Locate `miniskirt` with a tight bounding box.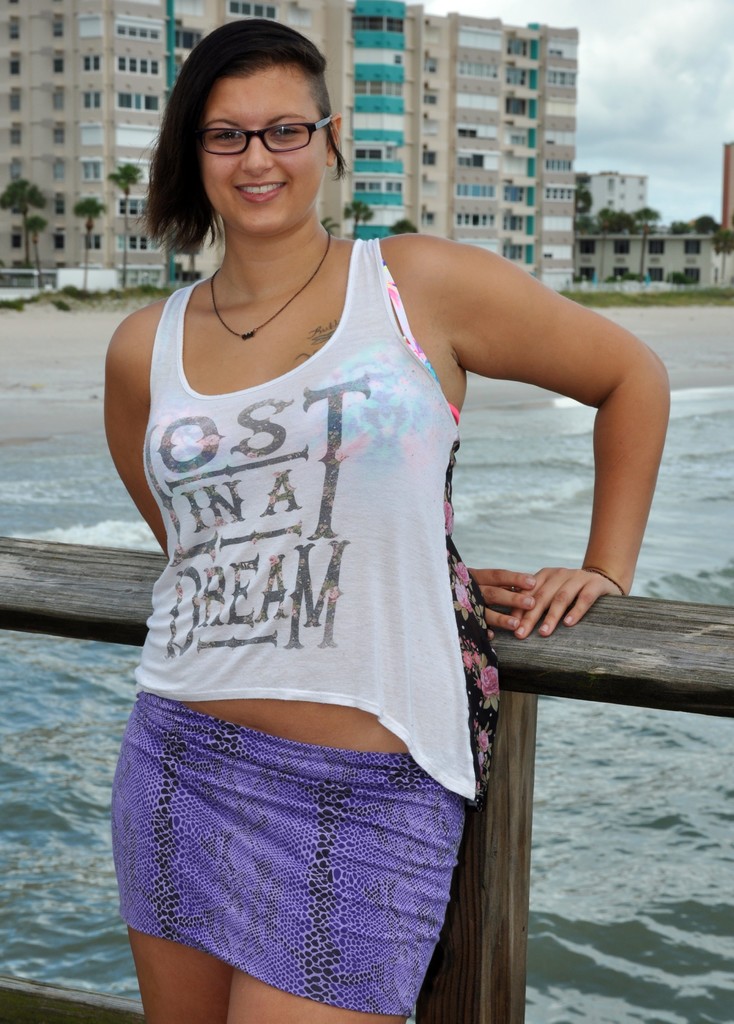
bbox=[107, 693, 468, 1015].
